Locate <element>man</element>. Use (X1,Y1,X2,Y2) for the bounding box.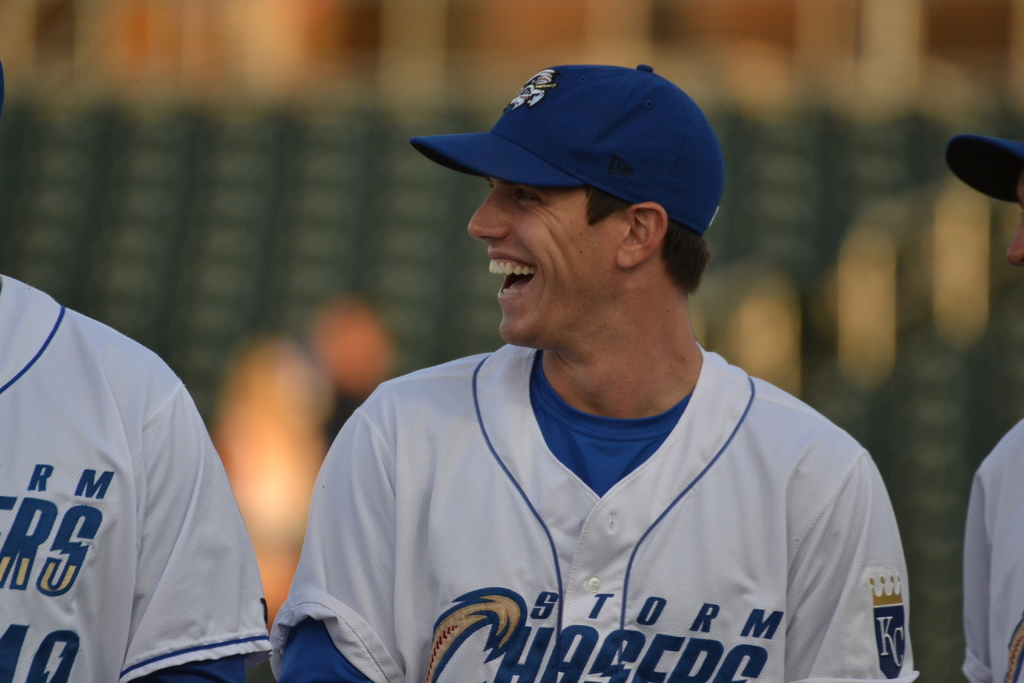
(0,272,278,682).
